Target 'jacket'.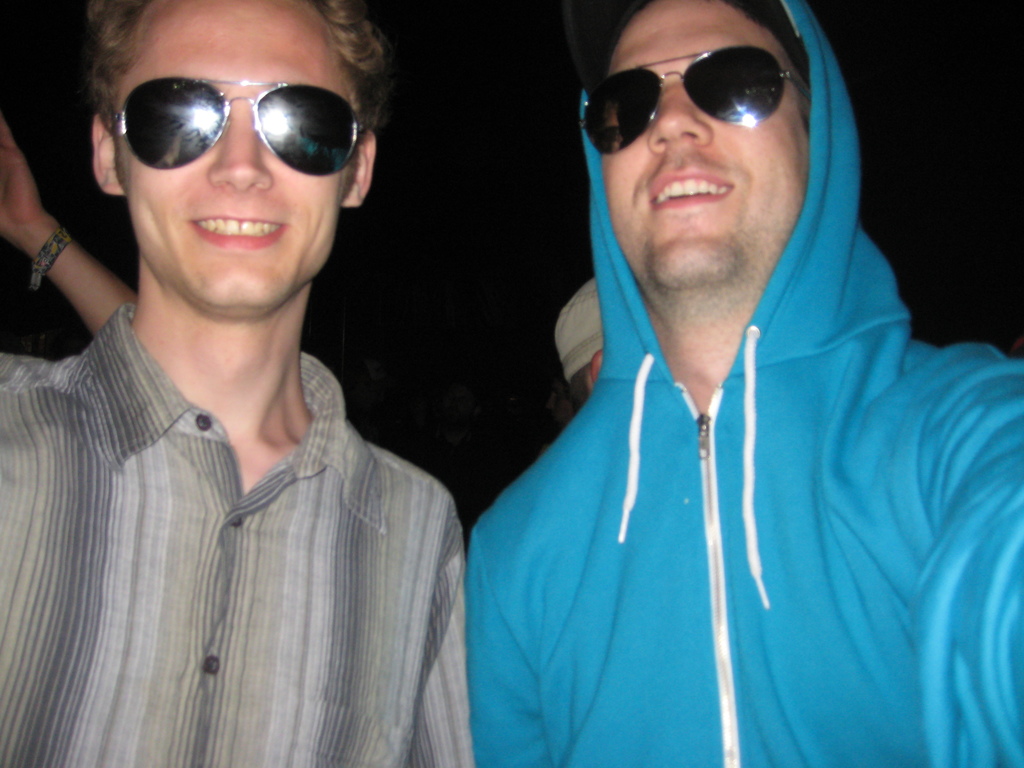
Target region: crop(435, 66, 999, 767).
